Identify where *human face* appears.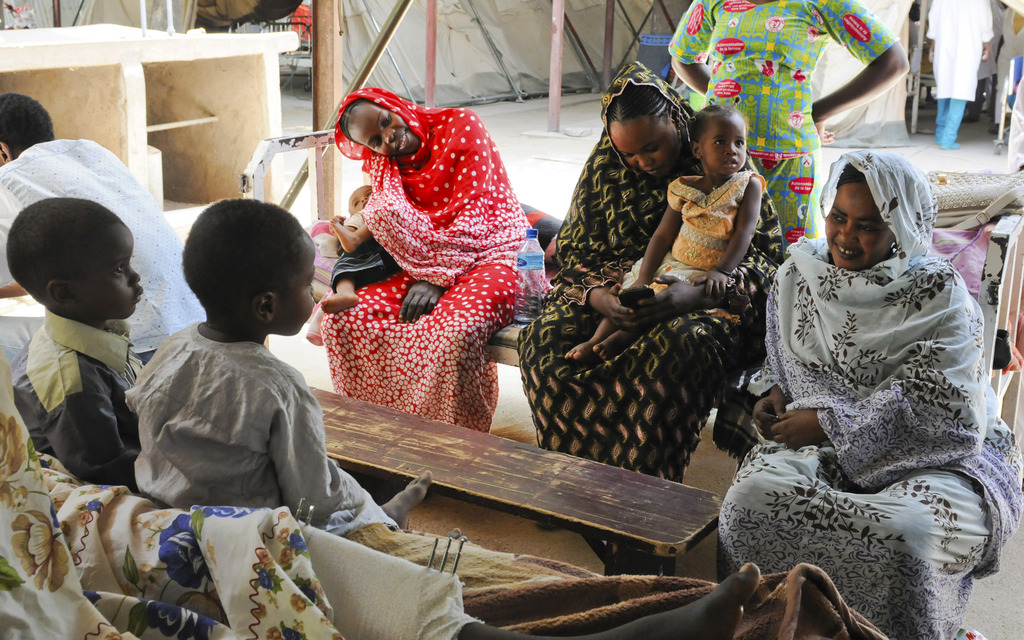
Appears at bbox=(825, 178, 895, 269).
